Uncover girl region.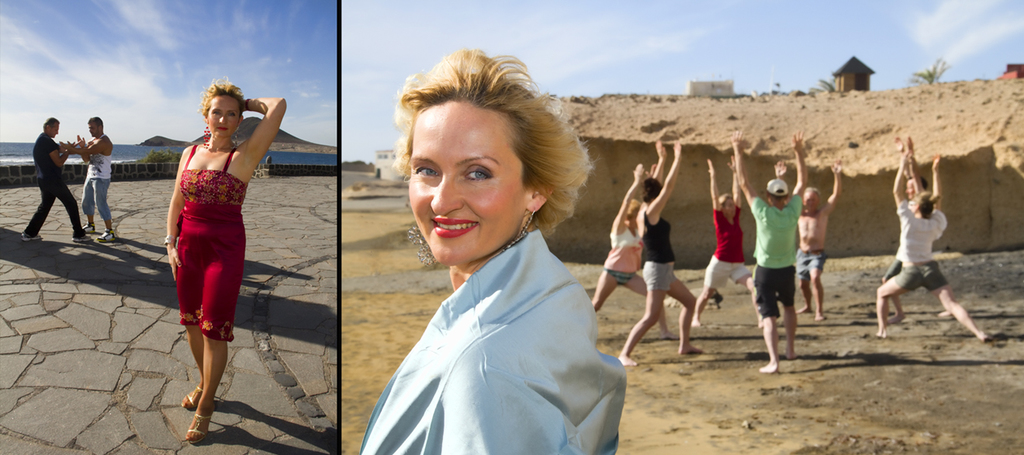
Uncovered: 363, 50, 626, 454.
